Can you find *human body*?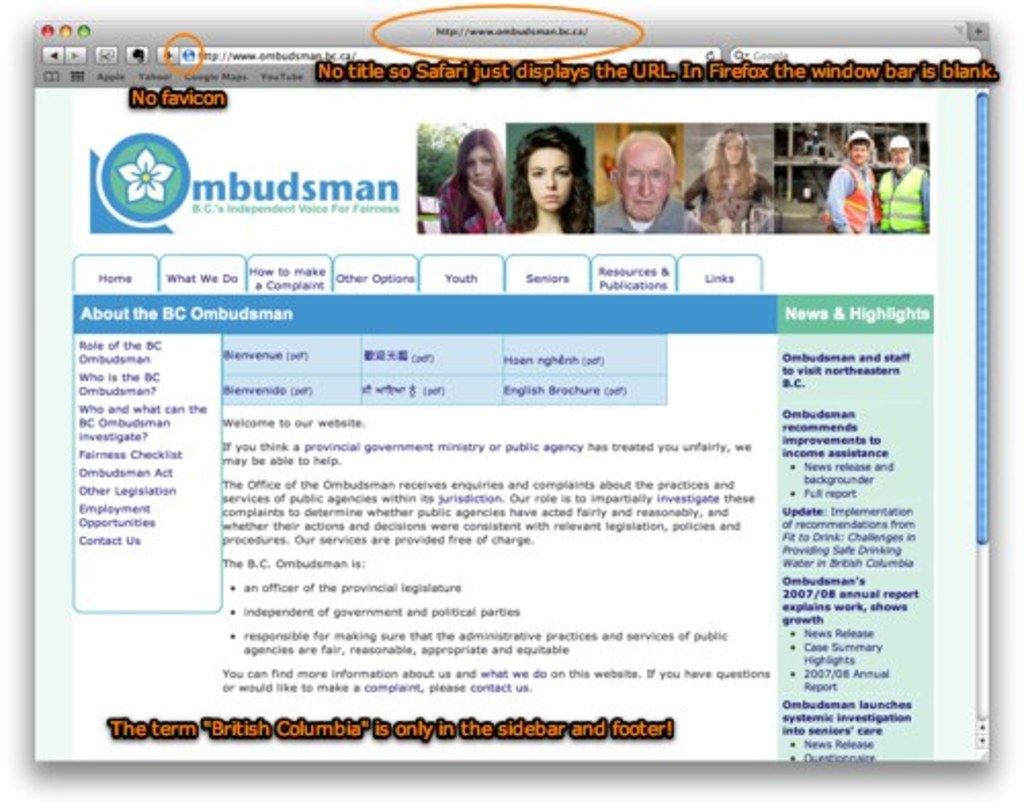
Yes, bounding box: [x1=438, y1=127, x2=502, y2=233].
